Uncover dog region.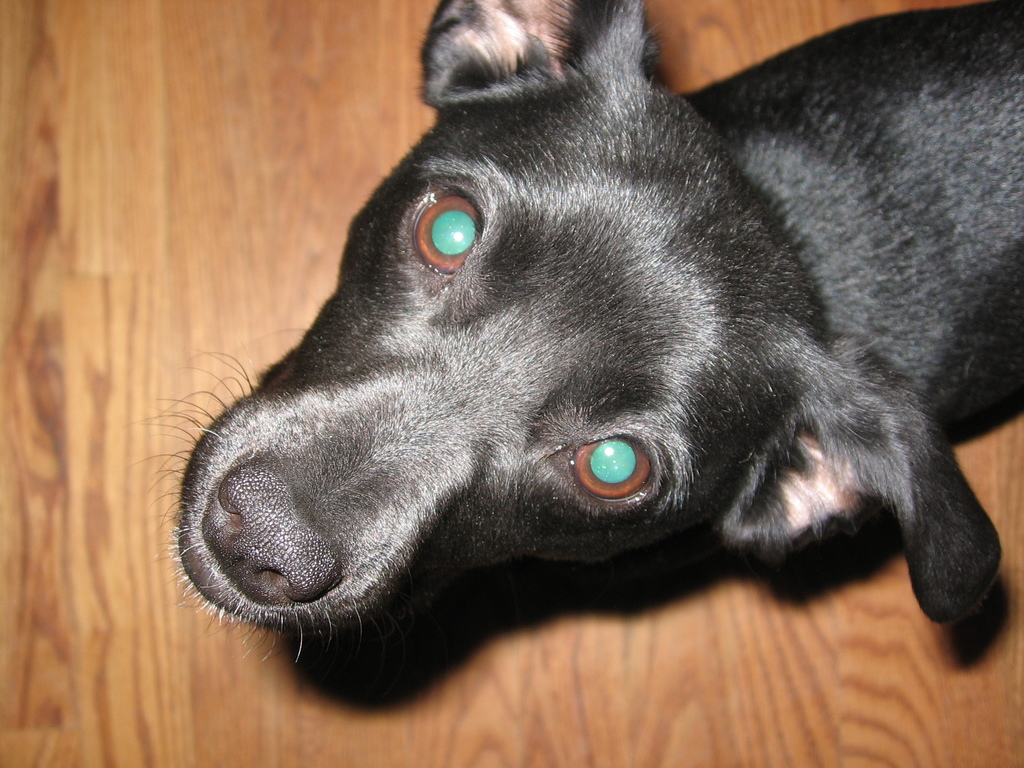
Uncovered: detection(133, 0, 1023, 665).
